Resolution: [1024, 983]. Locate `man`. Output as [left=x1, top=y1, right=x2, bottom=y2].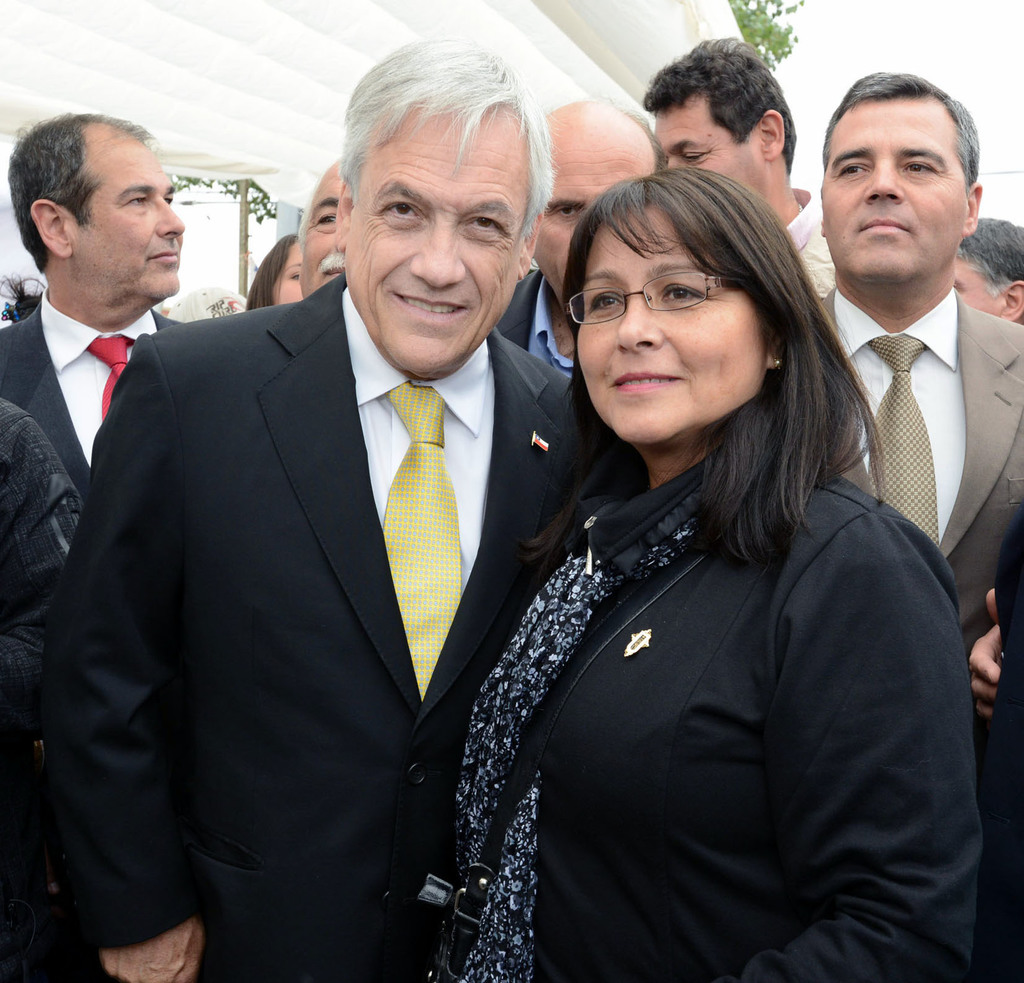
[left=44, top=33, right=604, bottom=982].
